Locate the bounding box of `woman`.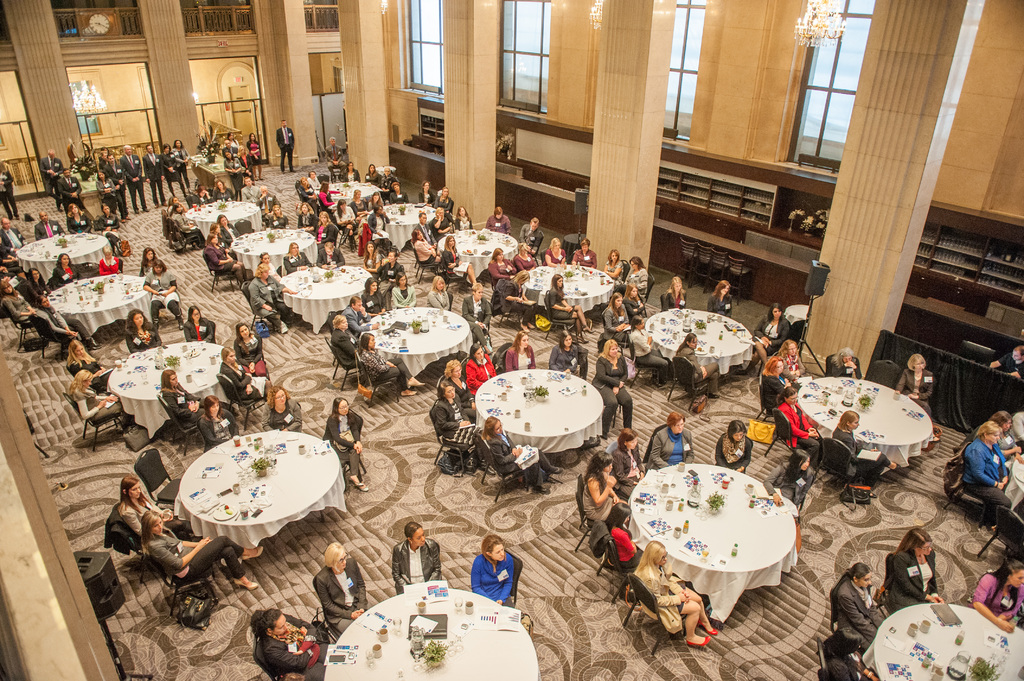
Bounding box: bbox=(262, 385, 304, 435).
